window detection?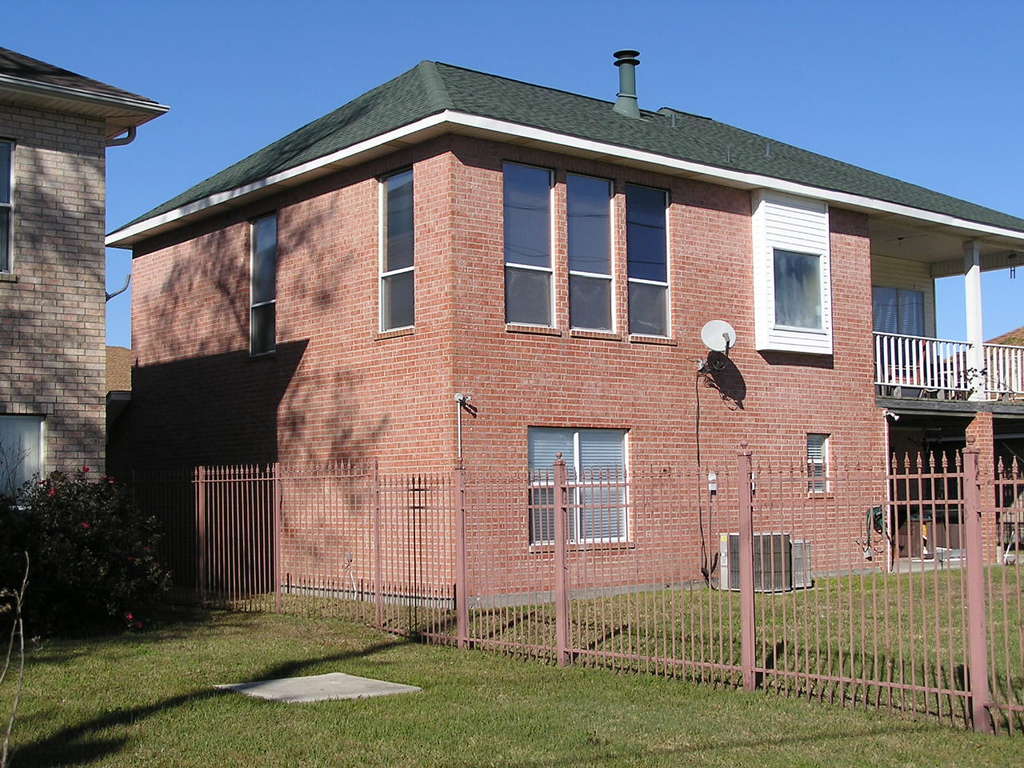
(left=802, top=428, right=835, bottom=502)
